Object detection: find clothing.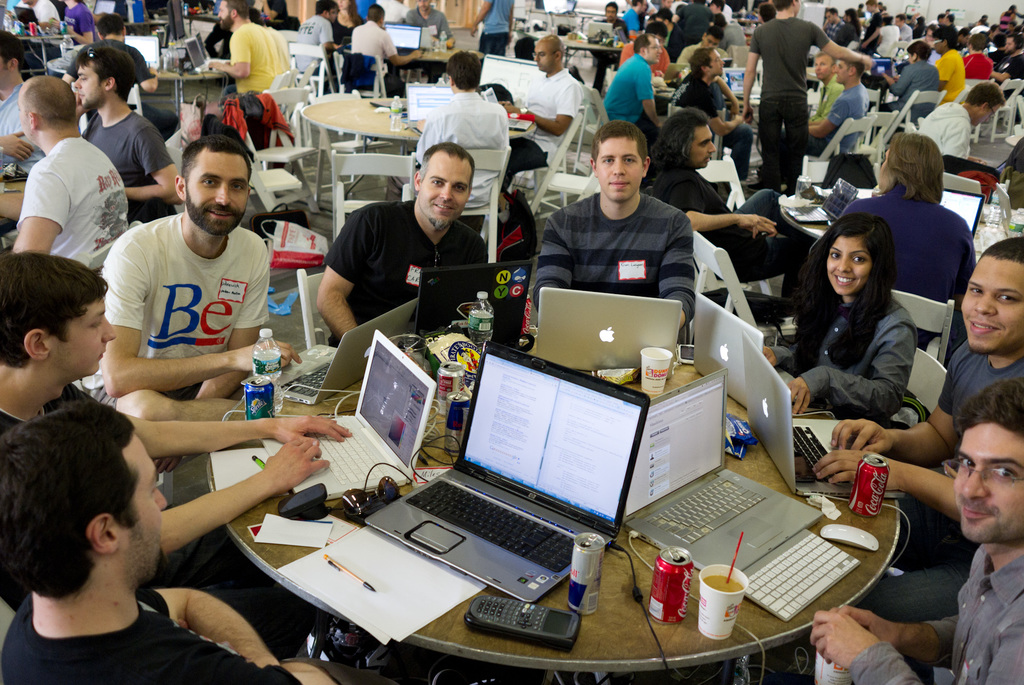
(831,15,856,46).
